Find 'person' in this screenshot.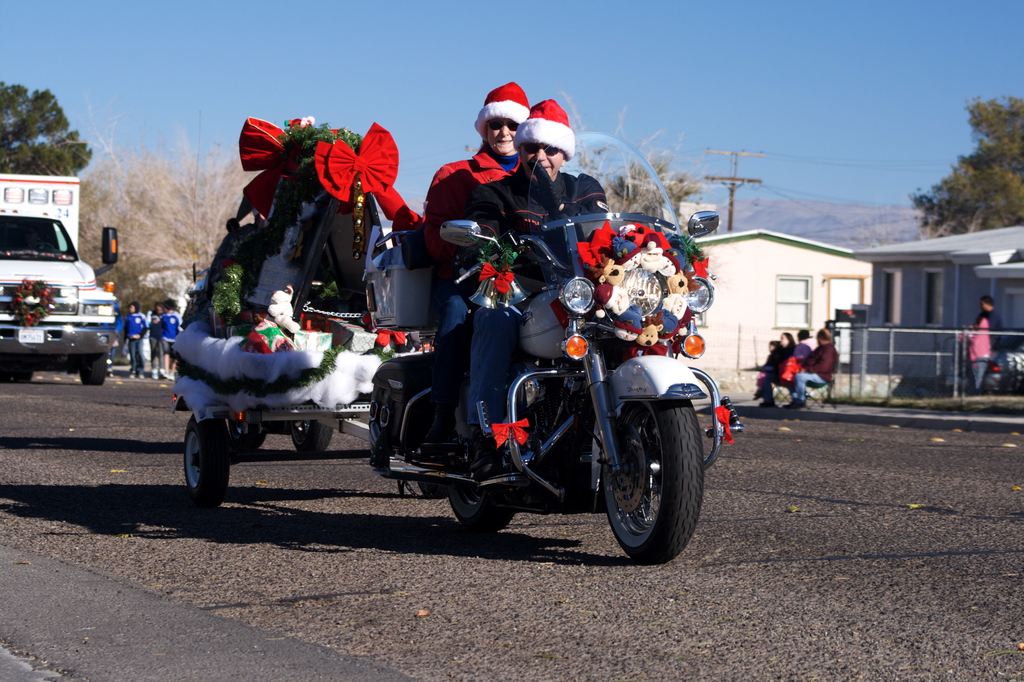
The bounding box for 'person' is region(964, 298, 1005, 387).
